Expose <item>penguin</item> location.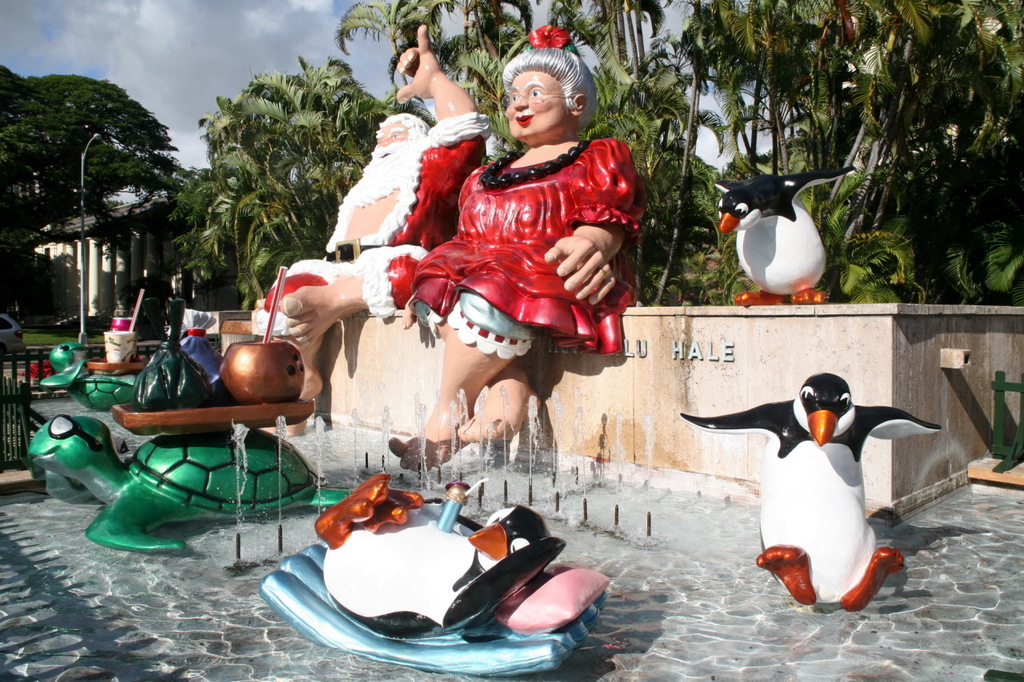
Exposed at bbox(316, 473, 563, 640).
